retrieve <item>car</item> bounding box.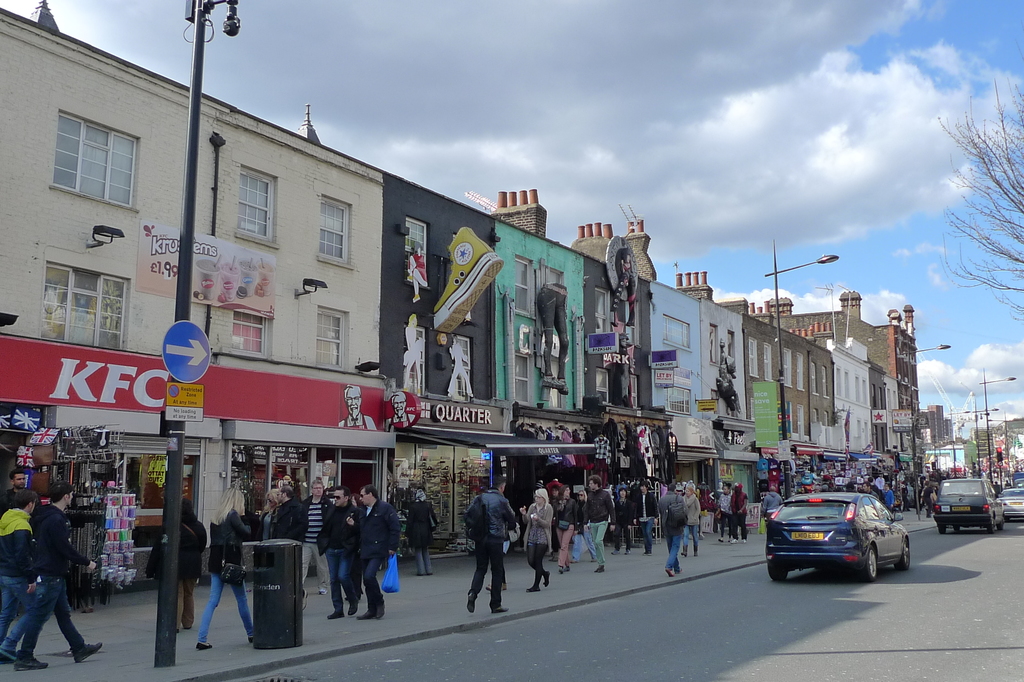
Bounding box: rect(1000, 489, 1023, 519).
